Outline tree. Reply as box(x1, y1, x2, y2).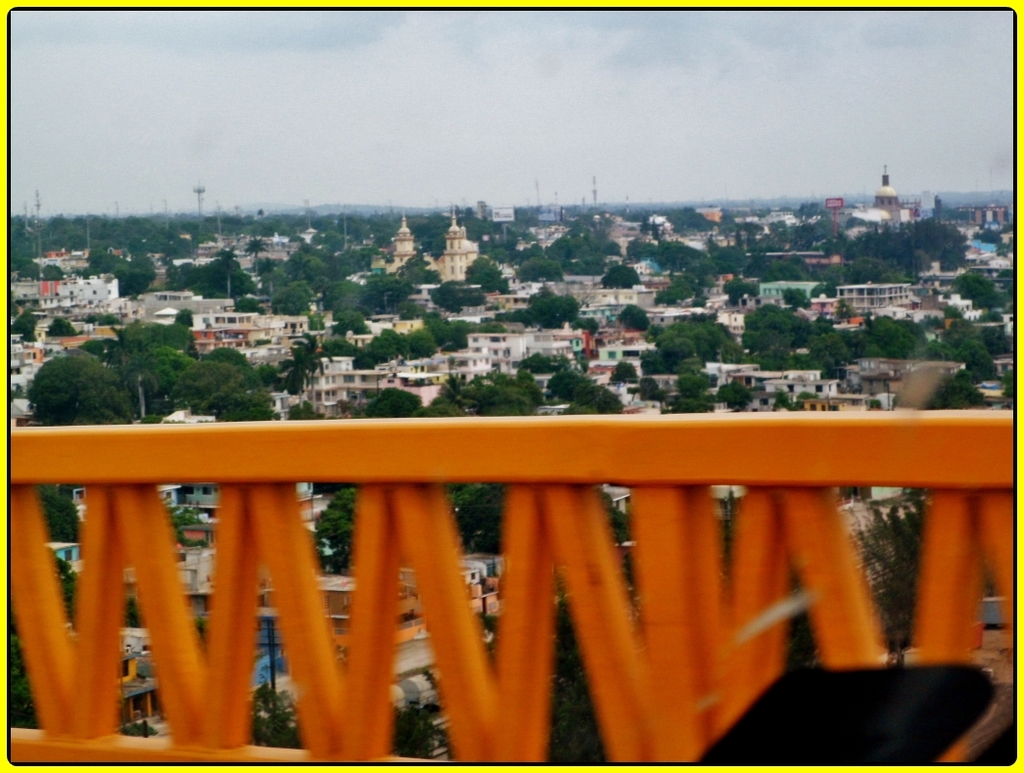
box(190, 364, 250, 414).
